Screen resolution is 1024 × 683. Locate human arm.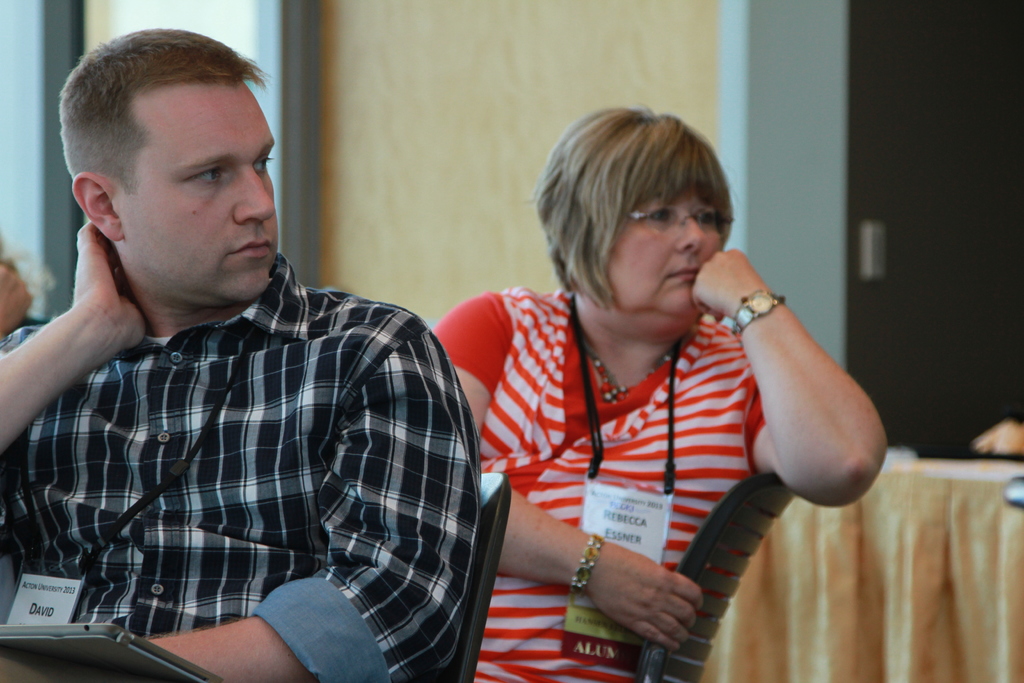
x1=0 y1=214 x2=161 y2=463.
